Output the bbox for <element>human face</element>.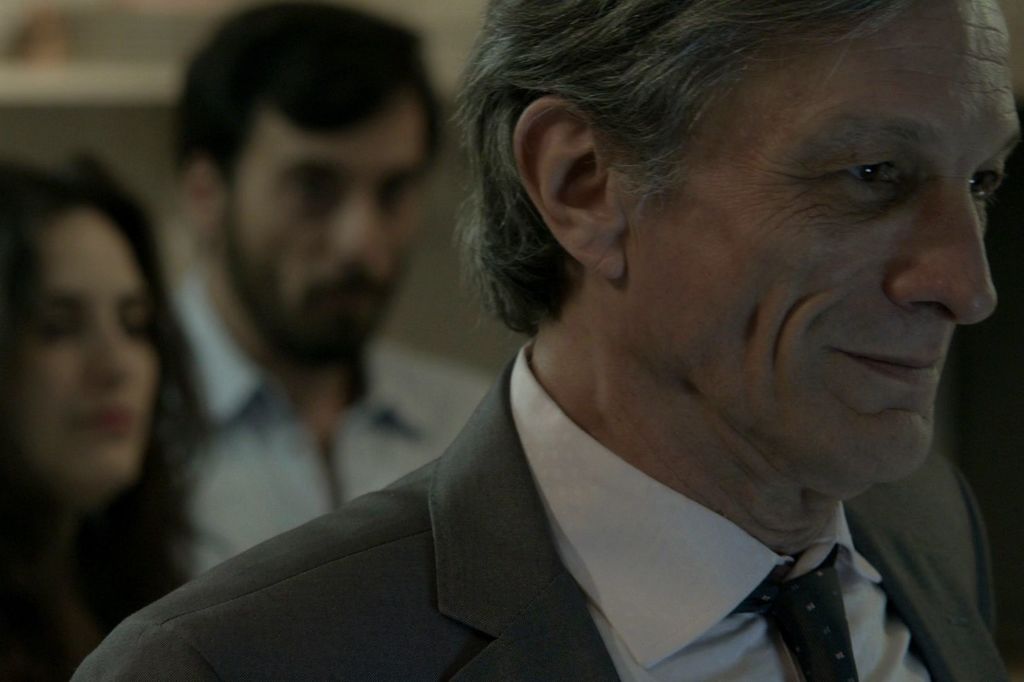
bbox(8, 212, 159, 489).
